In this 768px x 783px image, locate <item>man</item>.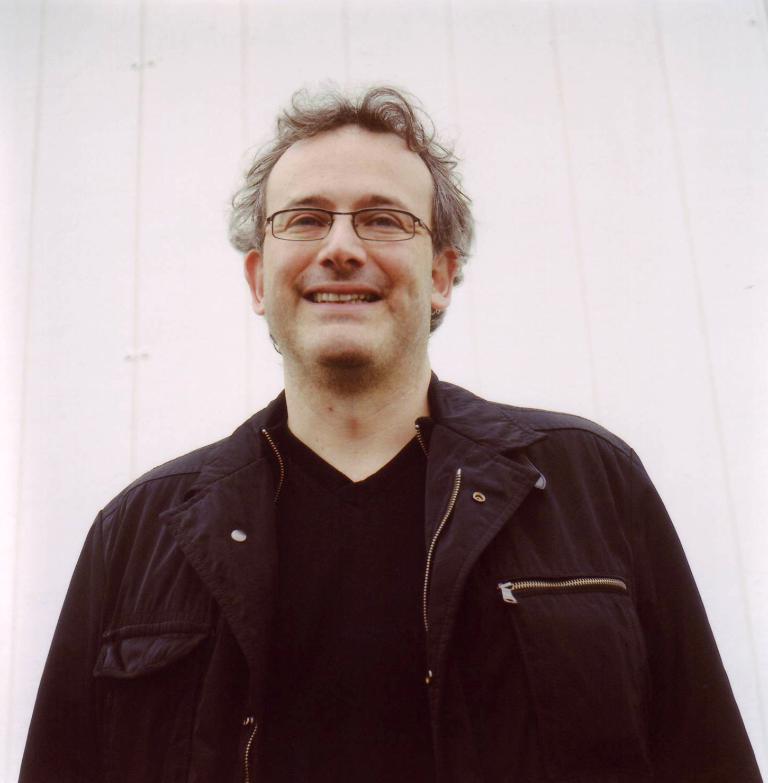
Bounding box: (16, 82, 761, 782).
